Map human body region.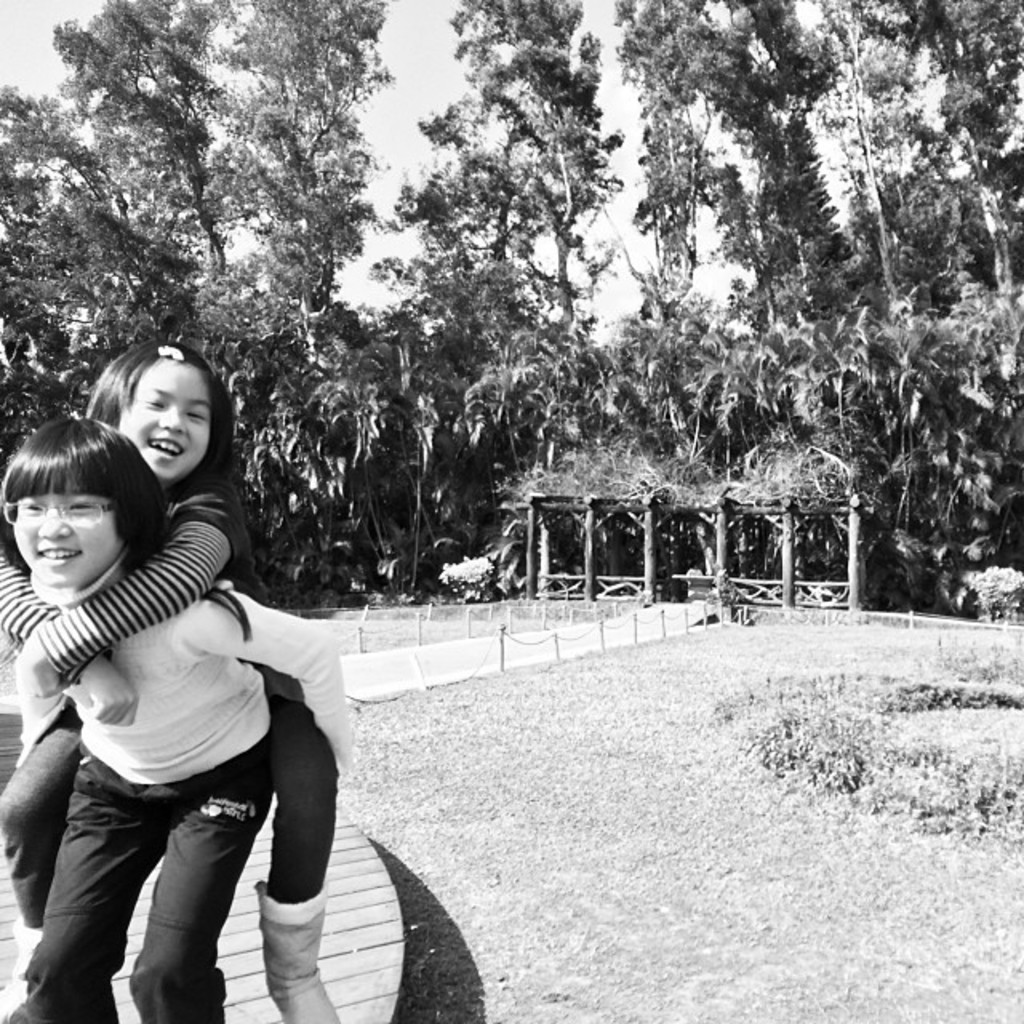
Mapped to select_region(16, 550, 357, 1022).
